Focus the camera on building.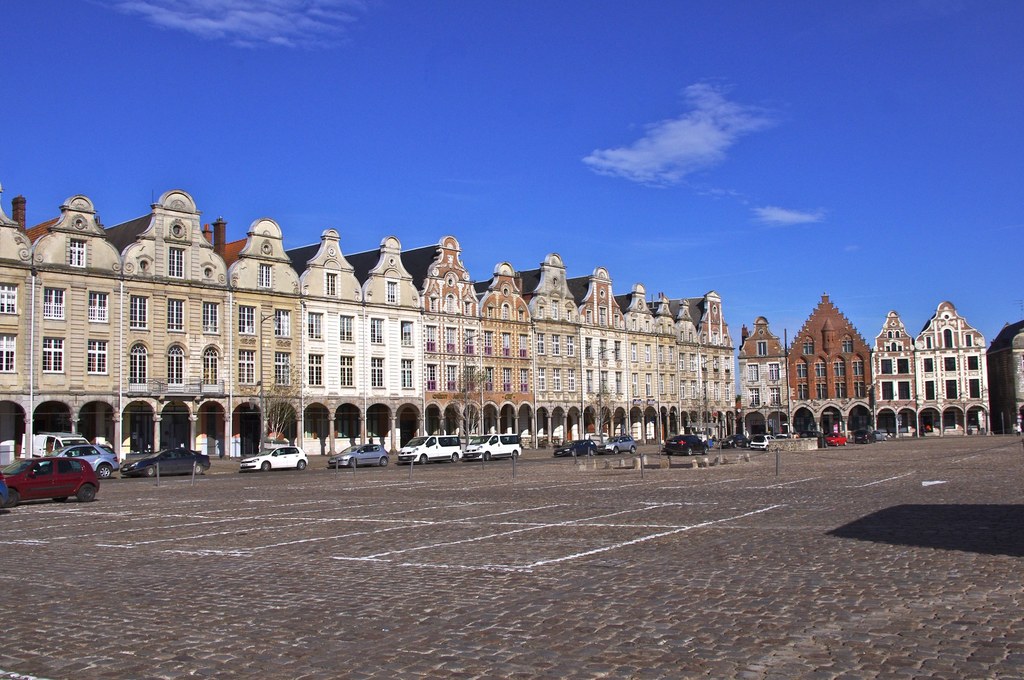
Focus region: Rect(738, 293, 1023, 439).
